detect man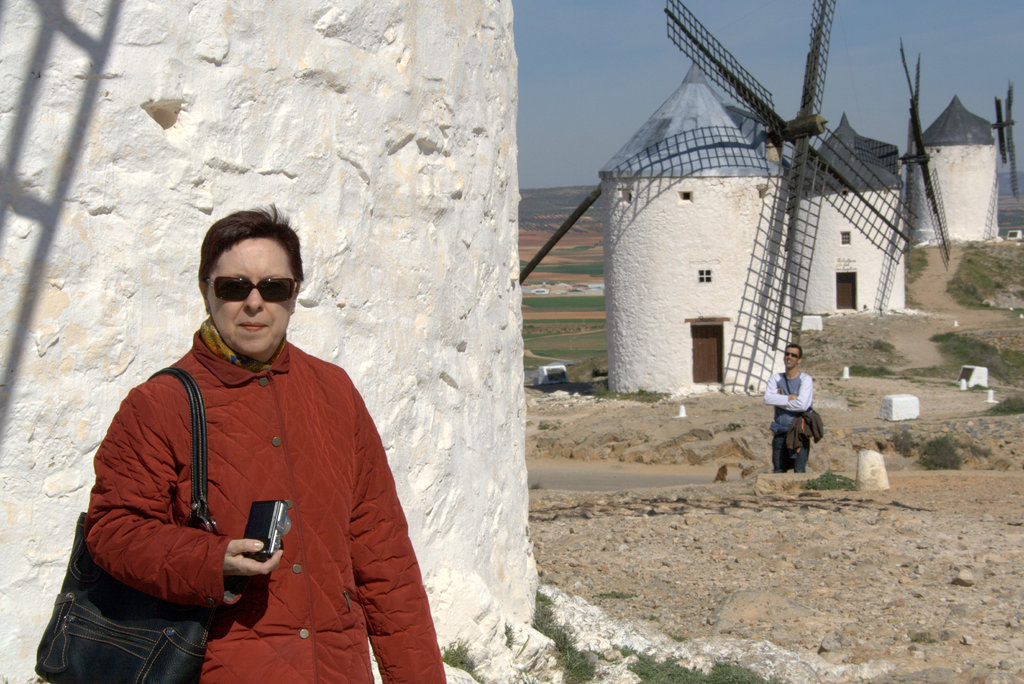
detection(88, 209, 446, 683)
